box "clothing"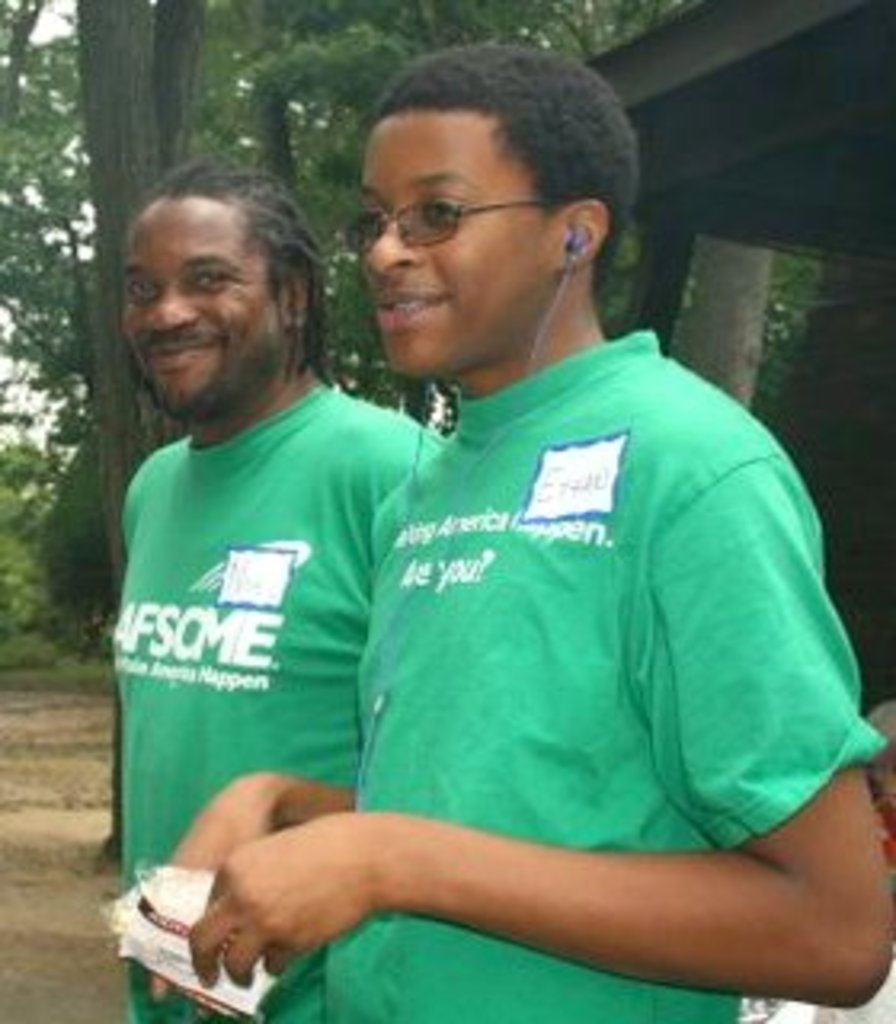
bbox=[314, 278, 854, 970]
